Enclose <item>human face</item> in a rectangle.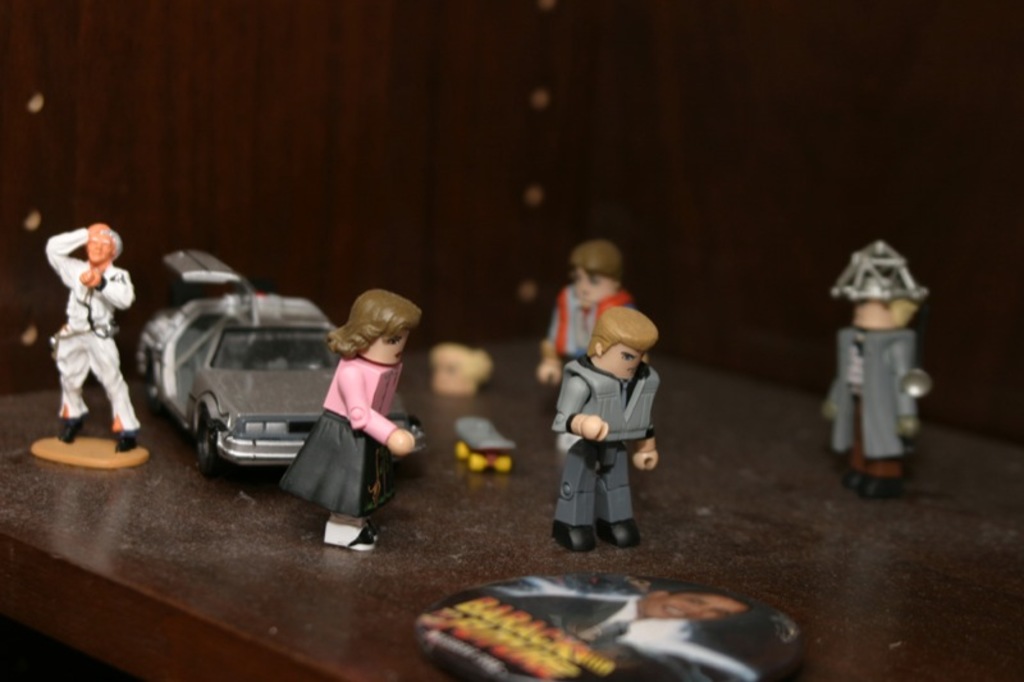
x1=360, y1=330, x2=413, y2=362.
